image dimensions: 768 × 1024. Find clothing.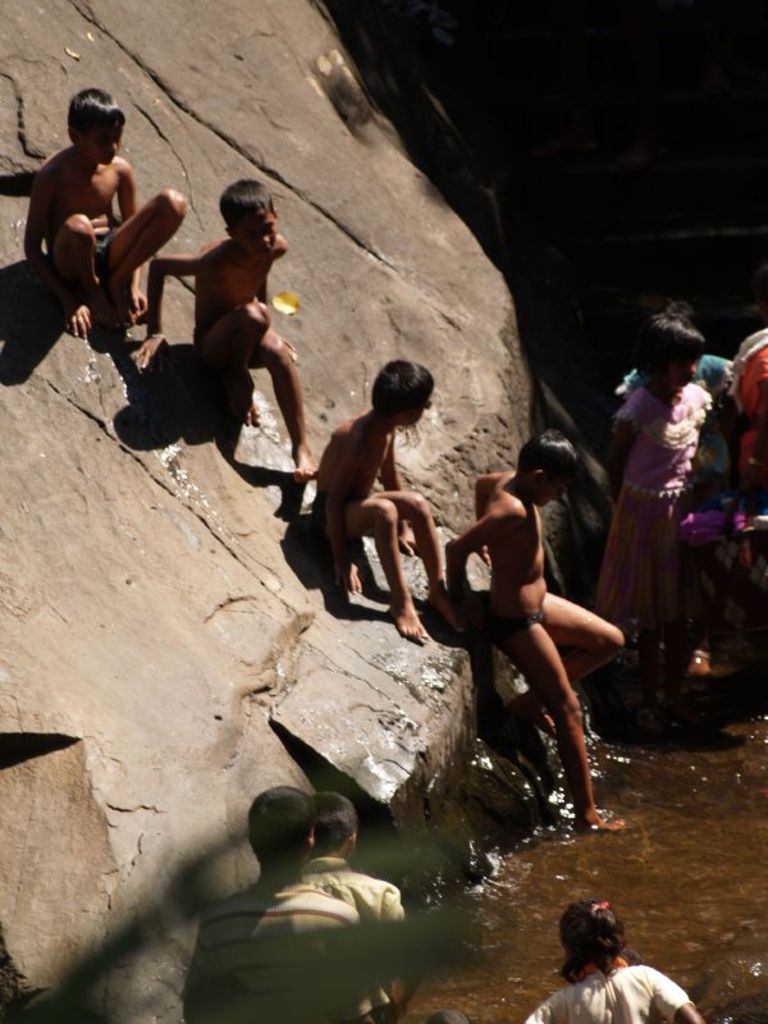
x1=486 y1=612 x2=544 y2=644.
